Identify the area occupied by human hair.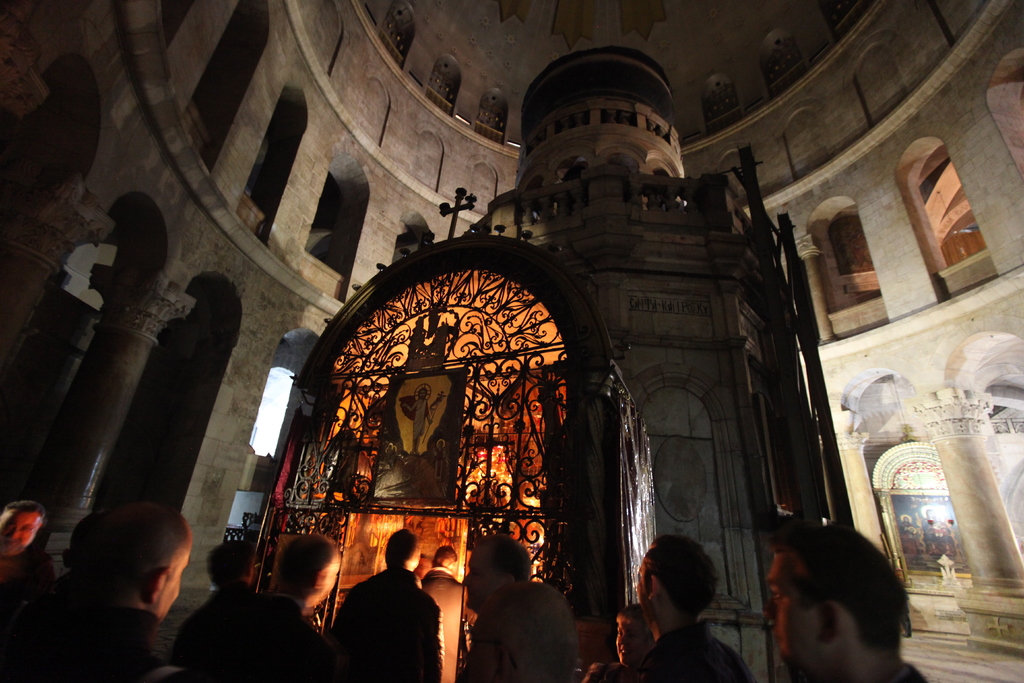
Area: l=616, t=602, r=658, b=641.
